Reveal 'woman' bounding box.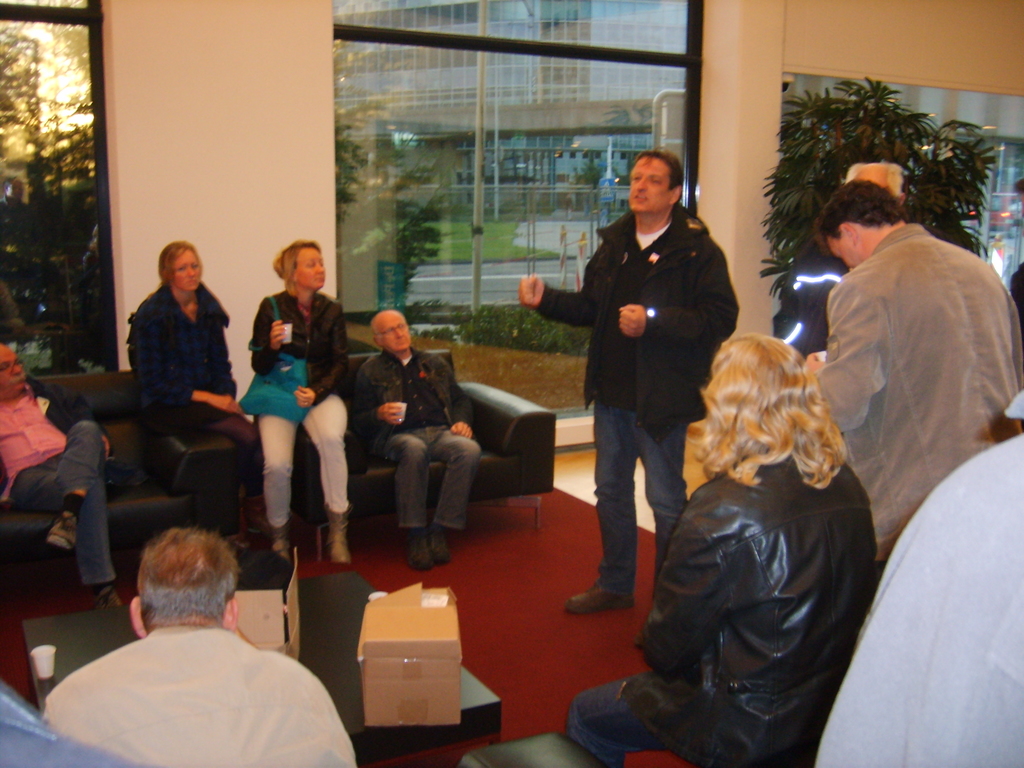
Revealed: {"x1": 247, "y1": 241, "x2": 353, "y2": 564}.
